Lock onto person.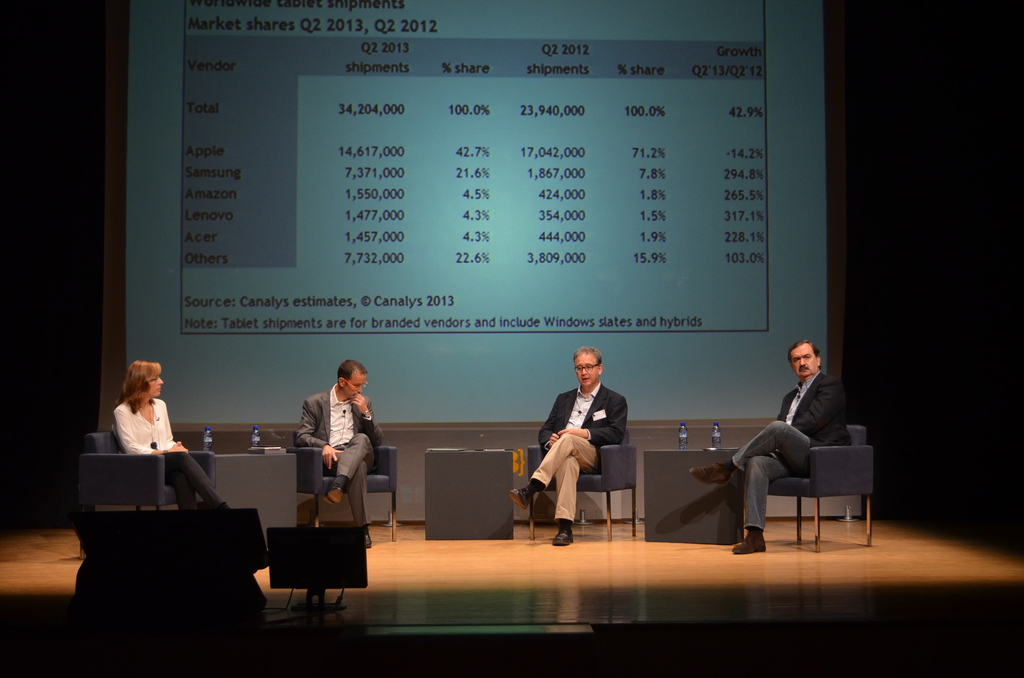
Locked: bbox=(109, 358, 232, 512).
